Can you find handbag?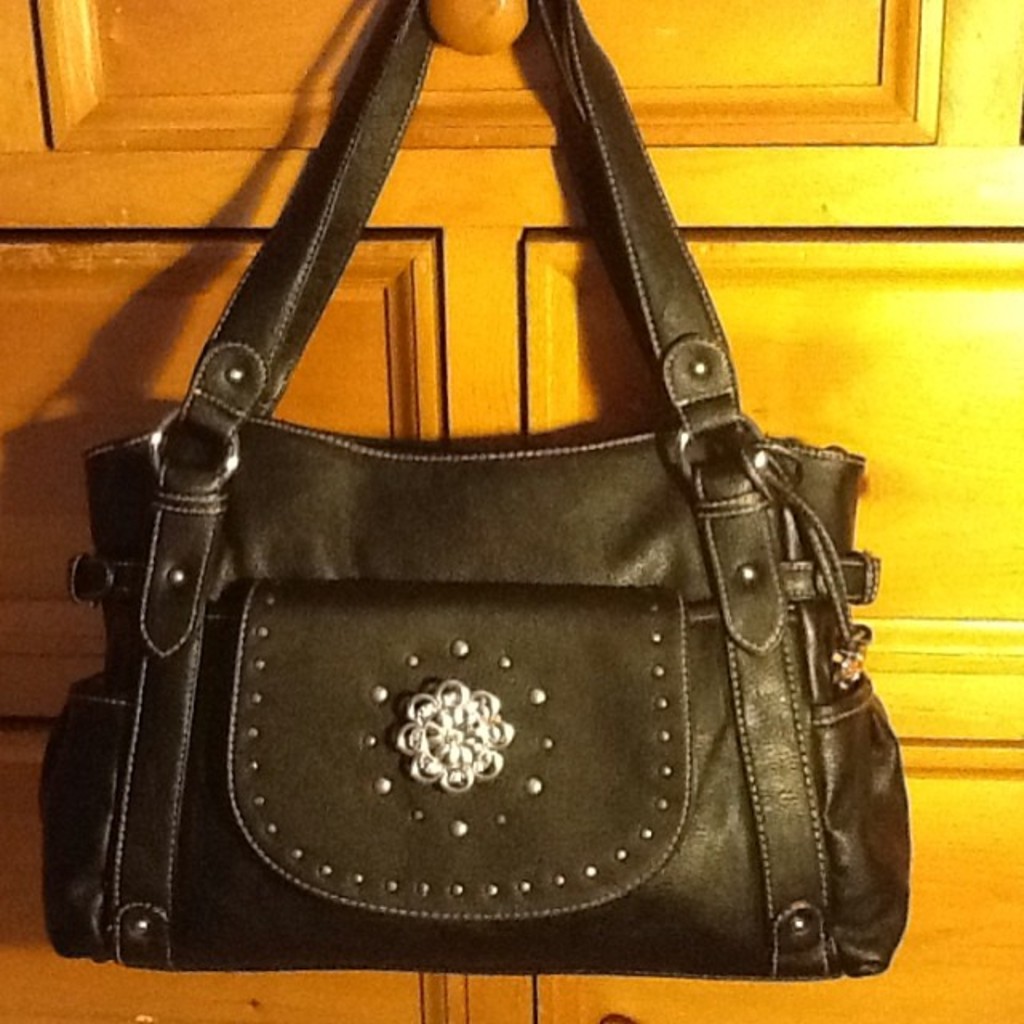
Yes, bounding box: 46:0:910:979.
